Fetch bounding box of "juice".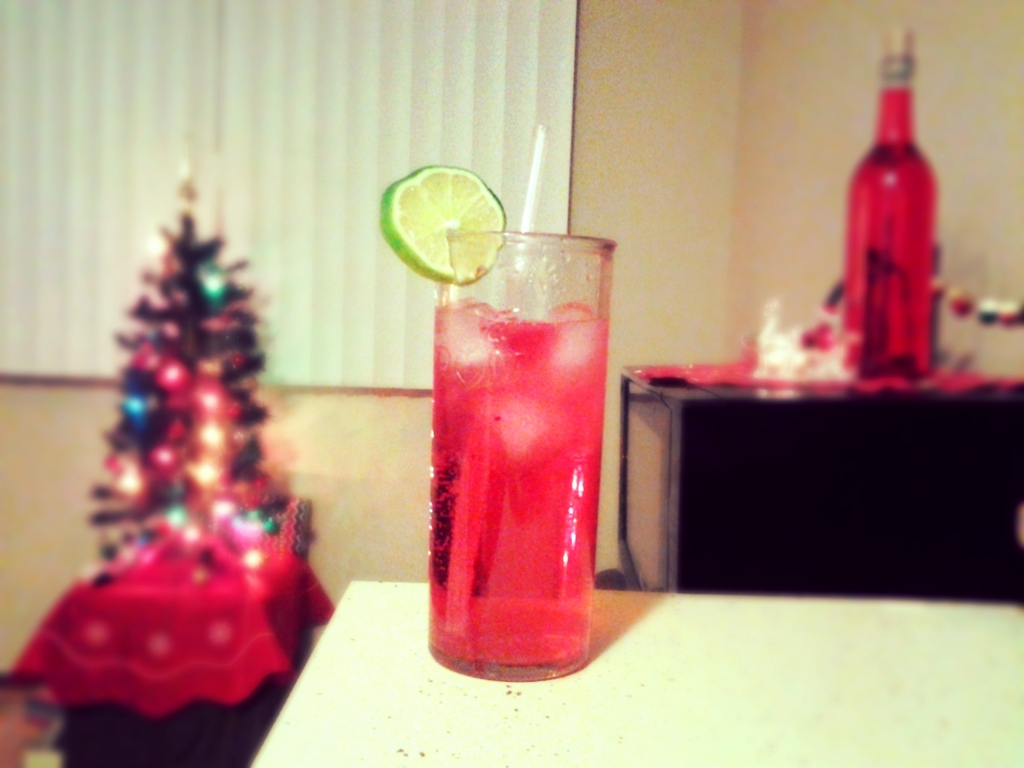
Bbox: [412,279,627,690].
